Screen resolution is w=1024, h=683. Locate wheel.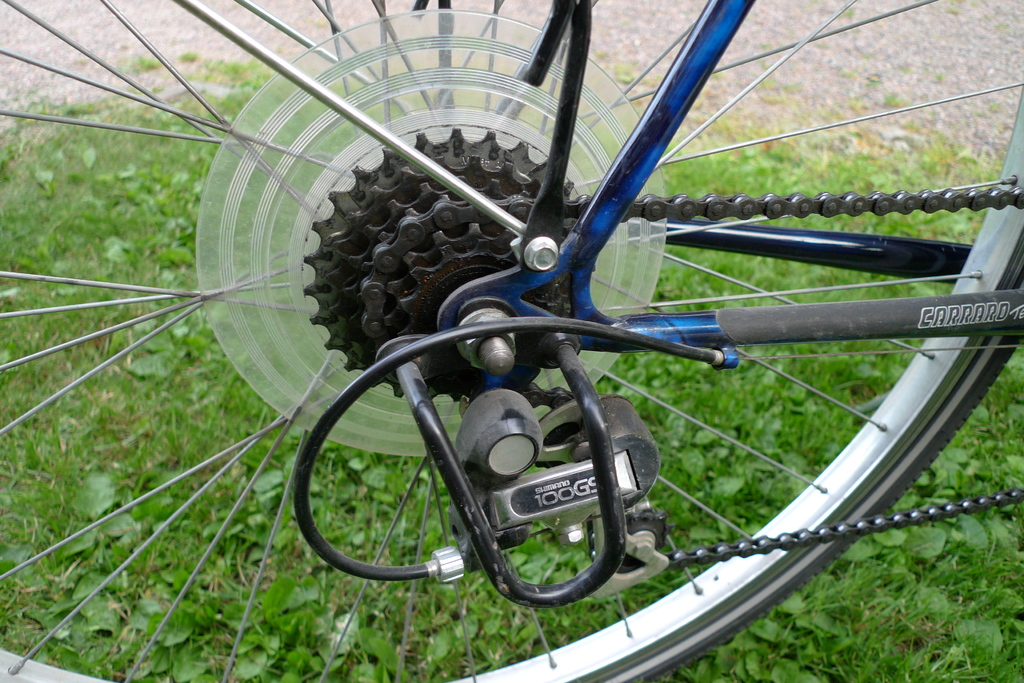
bbox=[0, 0, 1023, 682].
